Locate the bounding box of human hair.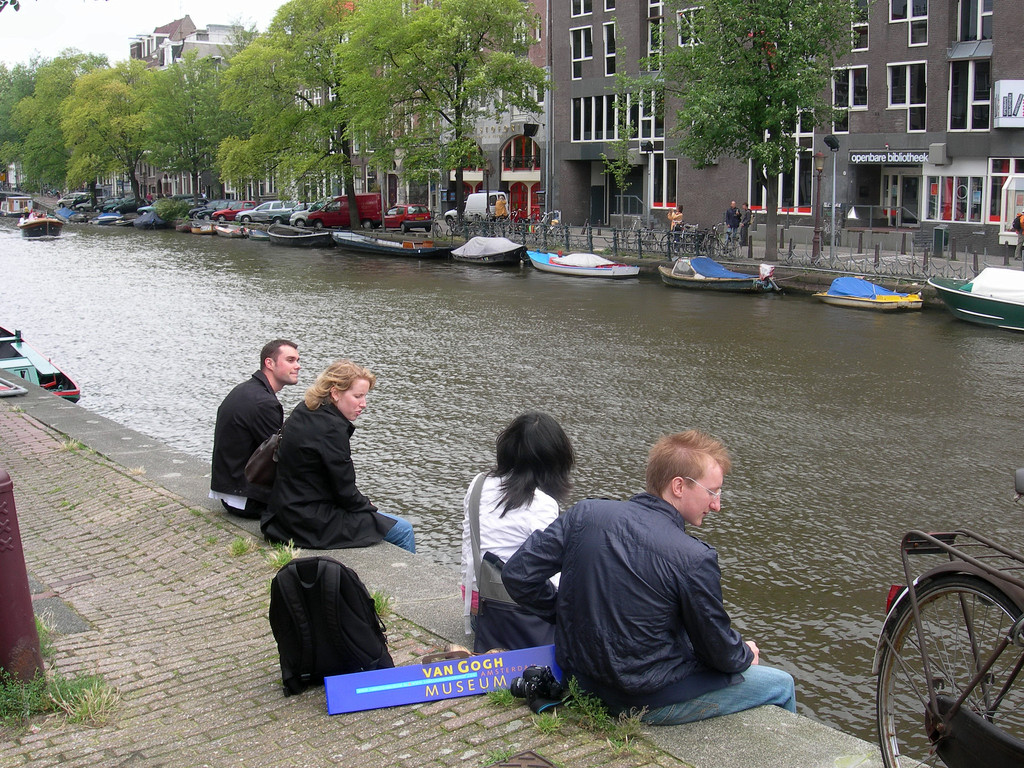
Bounding box: {"x1": 257, "y1": 340, "x2": 294, "y2": 372}.
